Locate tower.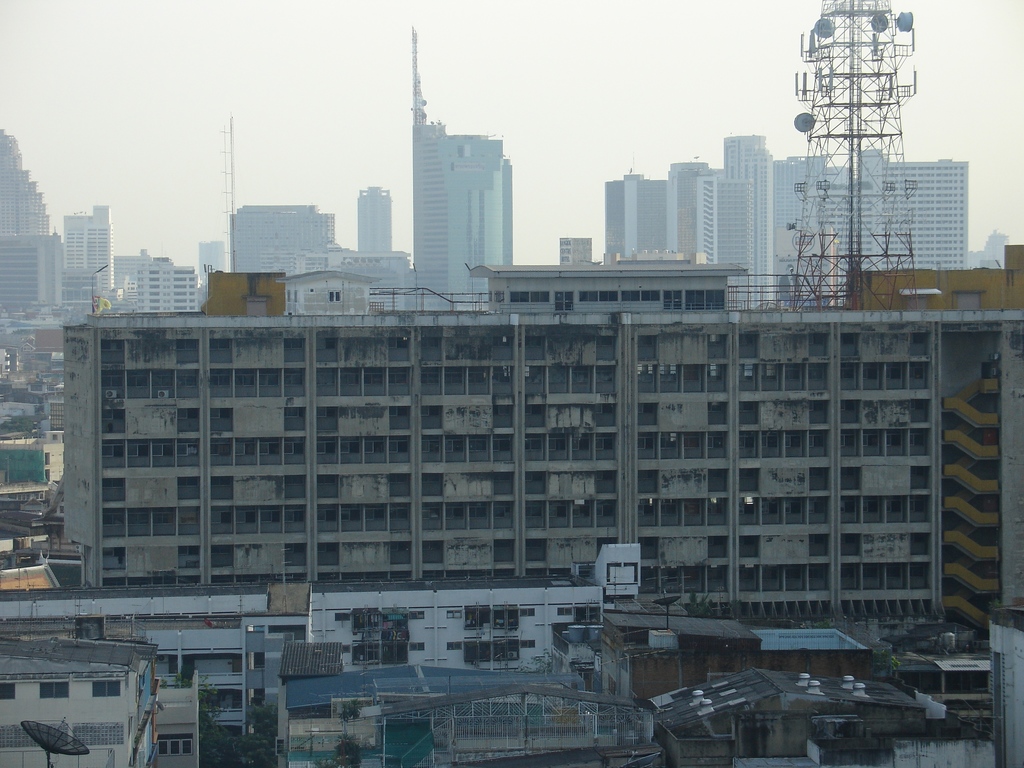
Bounding box: <bbox>358, 180, 388, 262</bbox>.
